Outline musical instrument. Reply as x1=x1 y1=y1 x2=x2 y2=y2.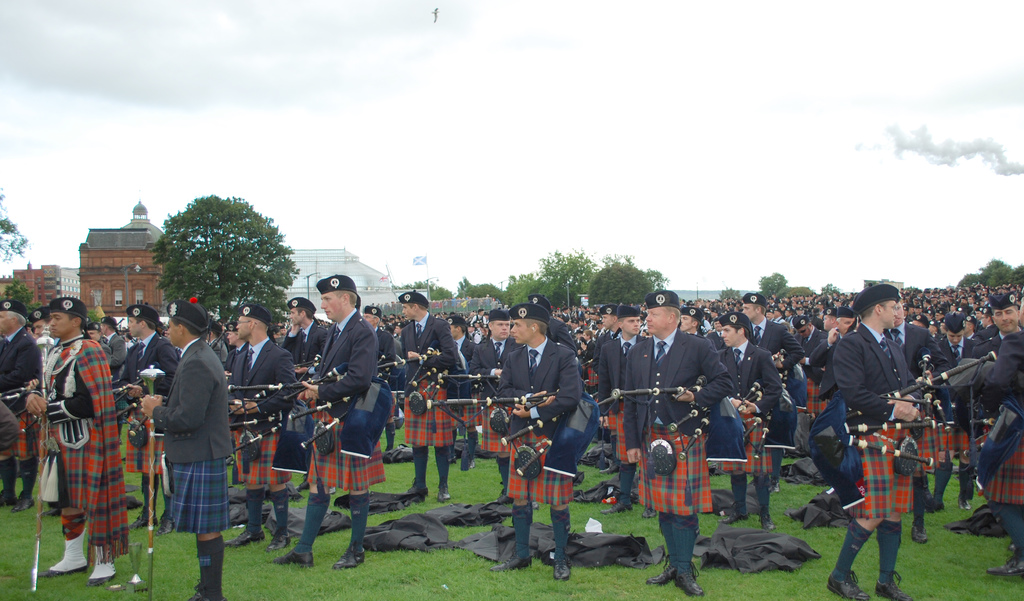
x1=227 y1=398 x2=315 y2=467.
